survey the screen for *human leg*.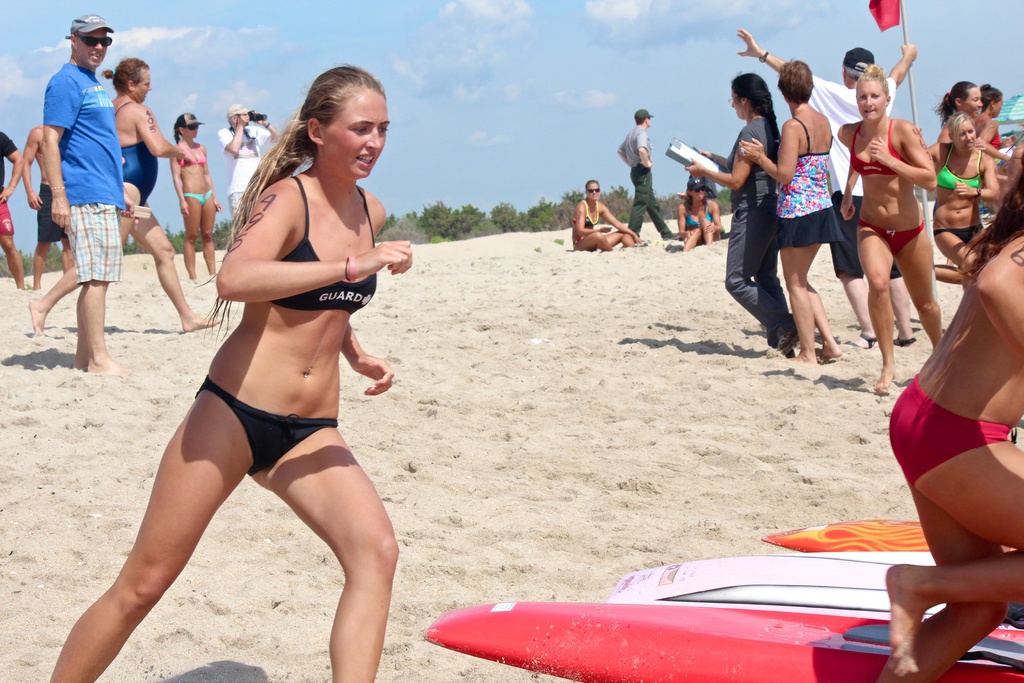
Survey found: bbox=(0, 204, 26, 287).
